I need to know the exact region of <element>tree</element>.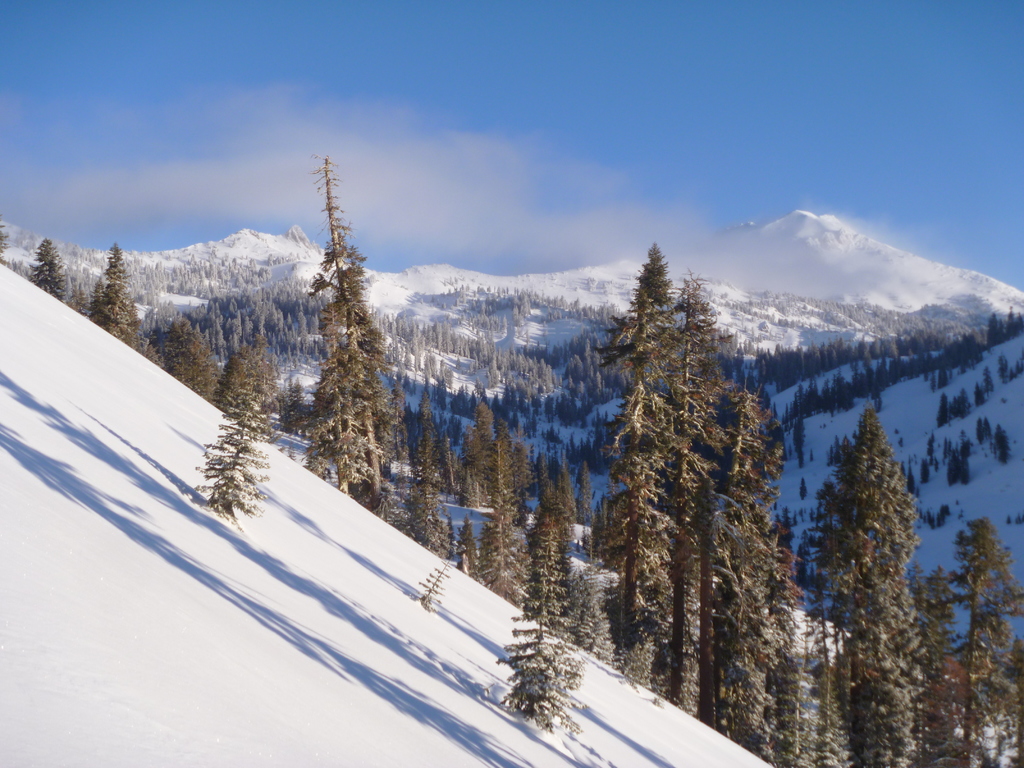
Region: Rect(92, 245, 146, 344).
